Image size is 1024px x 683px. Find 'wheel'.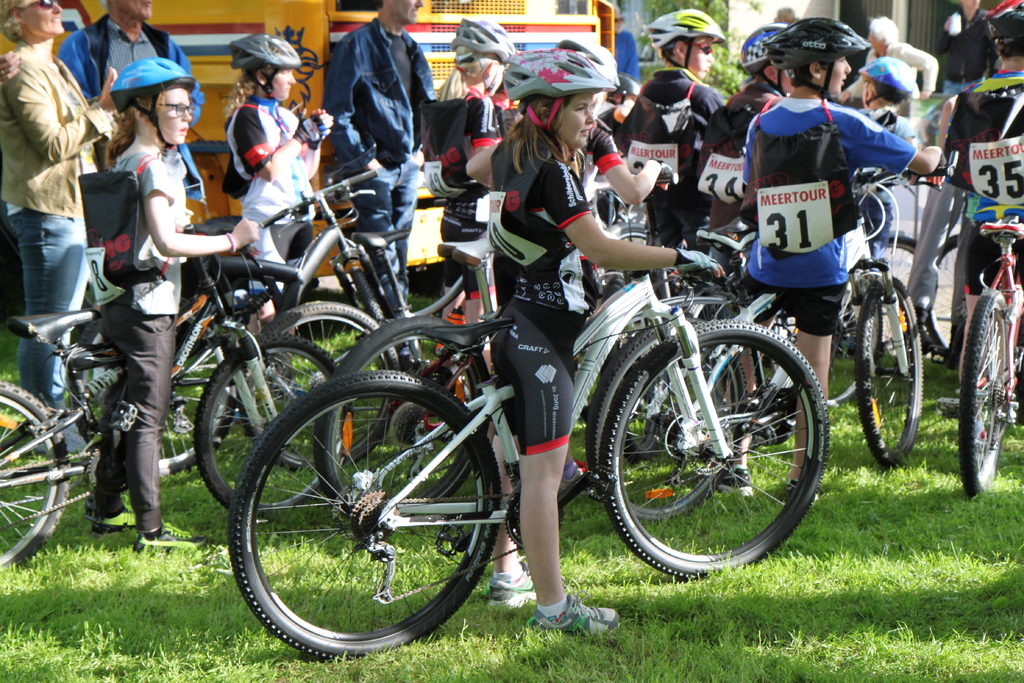
227, 373, 504, 662.
